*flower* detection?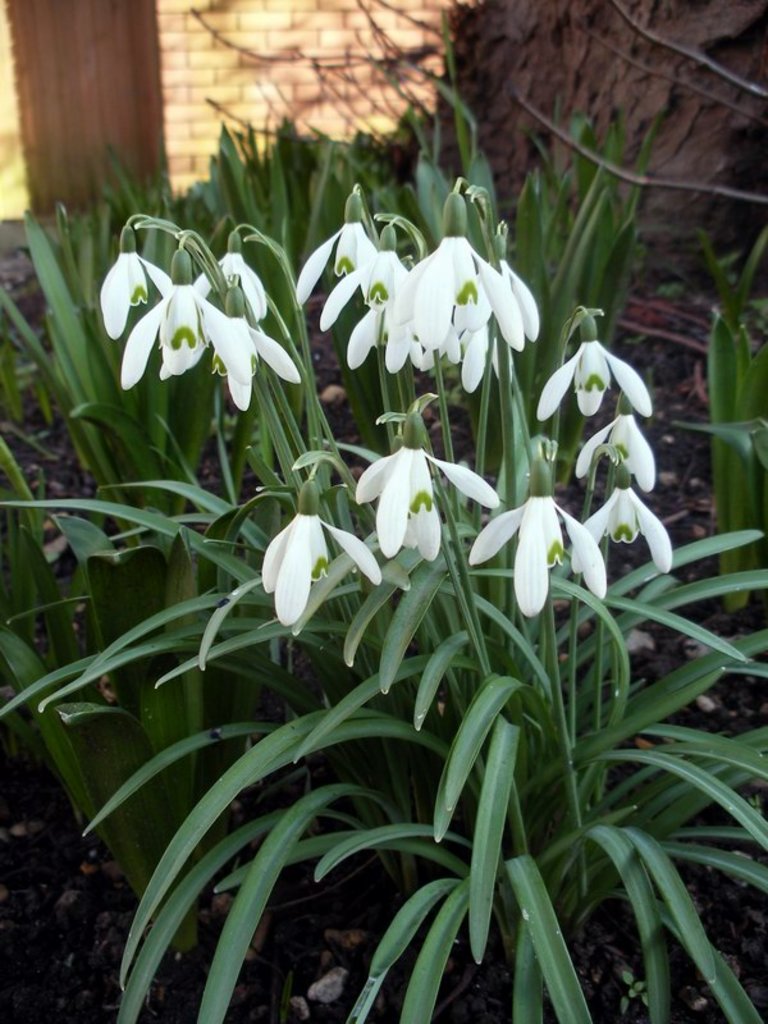
{"left": 256, "top": 490, "right": 351, "bottom": 614}
